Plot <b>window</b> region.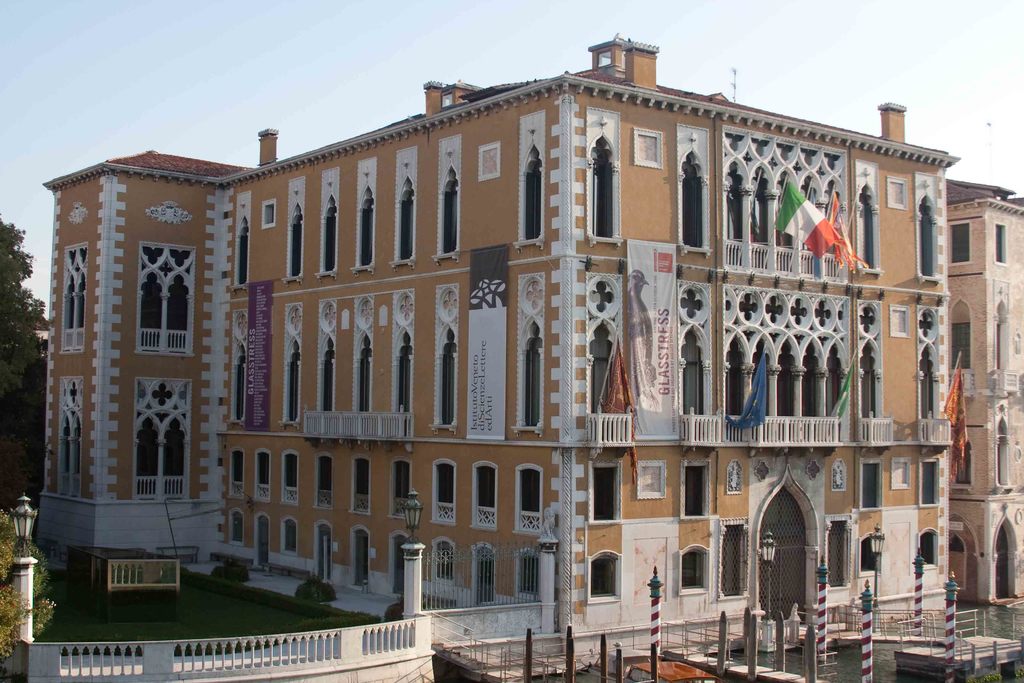
Plotted at l=282, t=451, r=296, b=504.
